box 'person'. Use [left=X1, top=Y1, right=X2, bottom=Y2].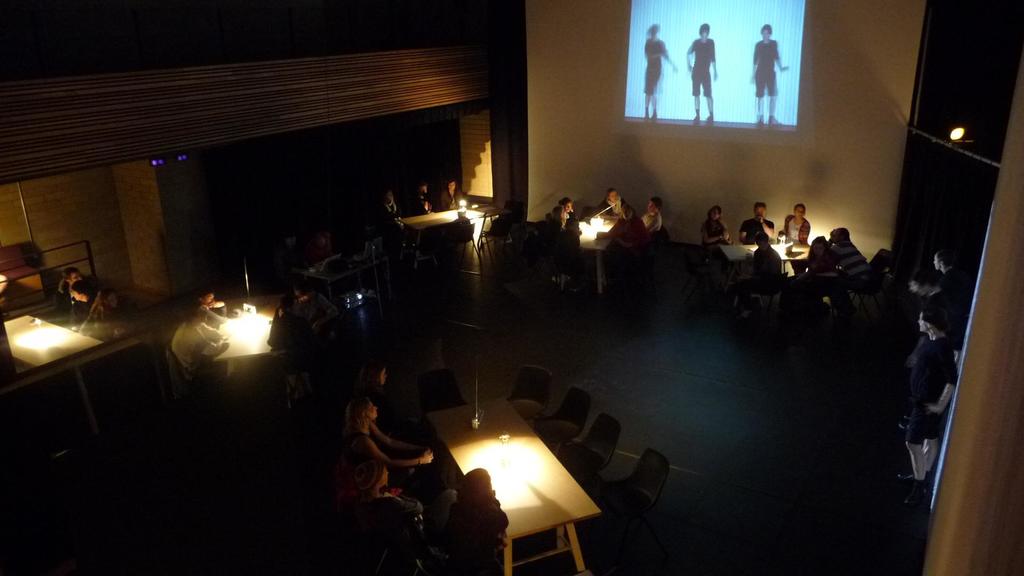
[left=646, top=31, right=674, bottom=119].
